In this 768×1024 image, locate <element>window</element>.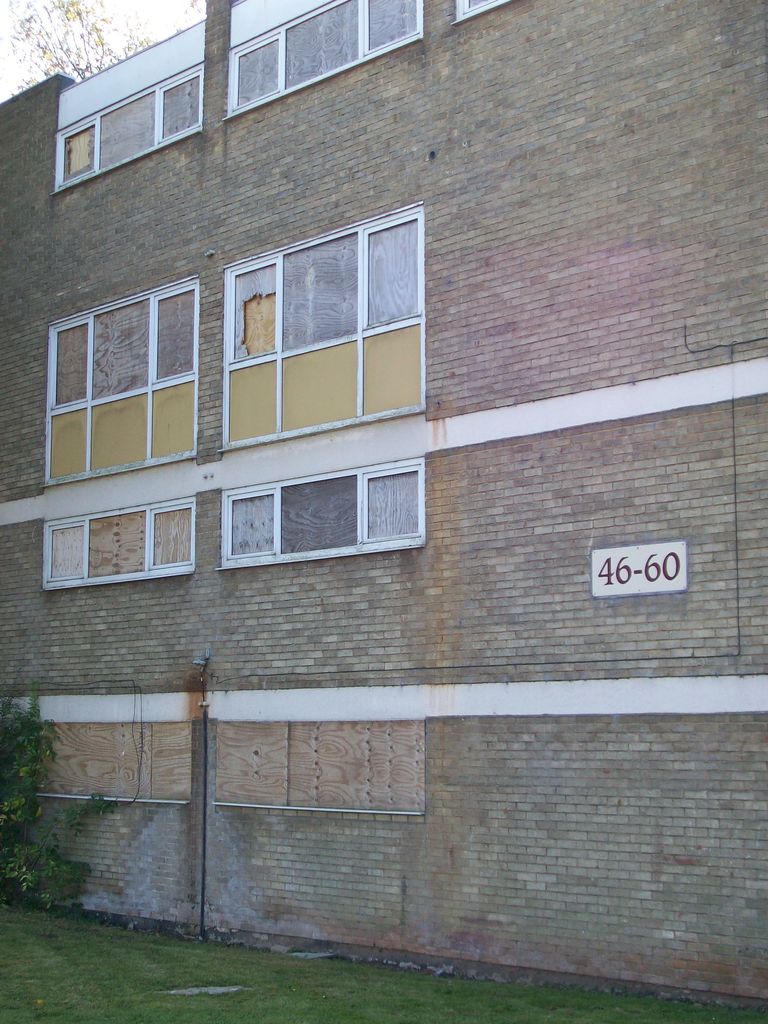
Bounding box: box=[50, 19, 209, 194].
